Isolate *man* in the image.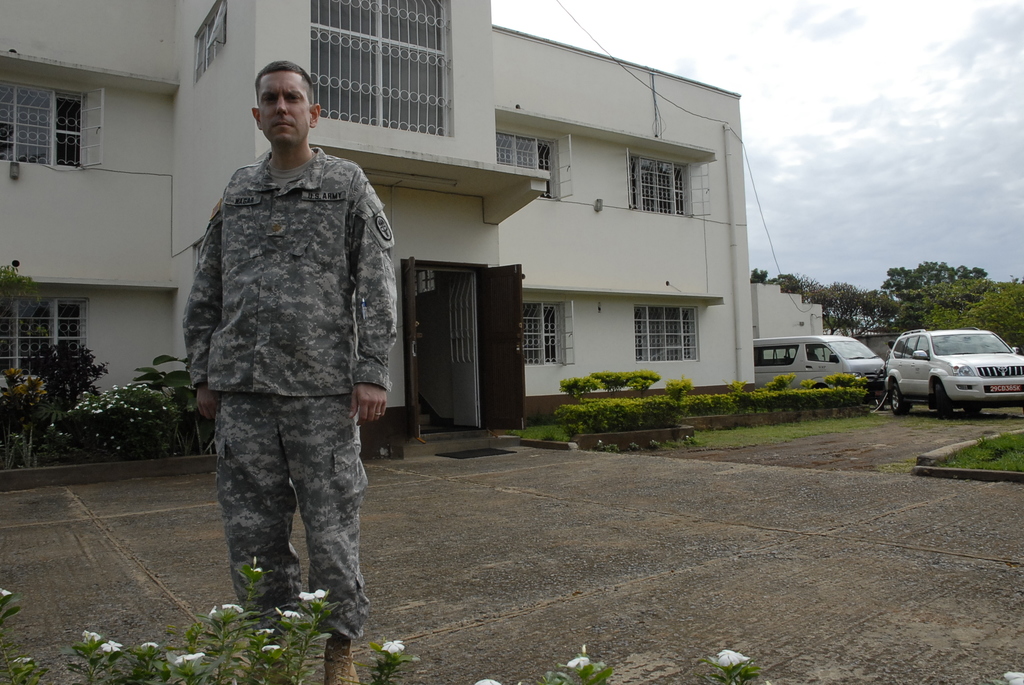
Isolated region: pyautogui.locateOnScreen(172, 48, 383, 647).
